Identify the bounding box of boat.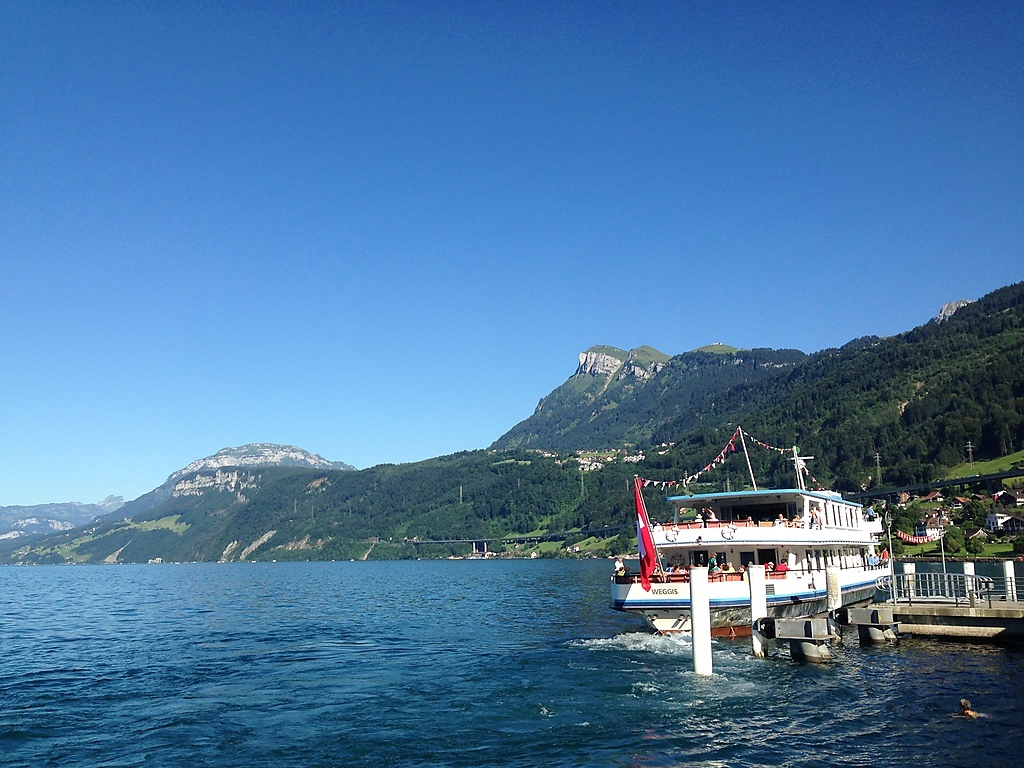
bbox=[603, 426, 888, 671].
